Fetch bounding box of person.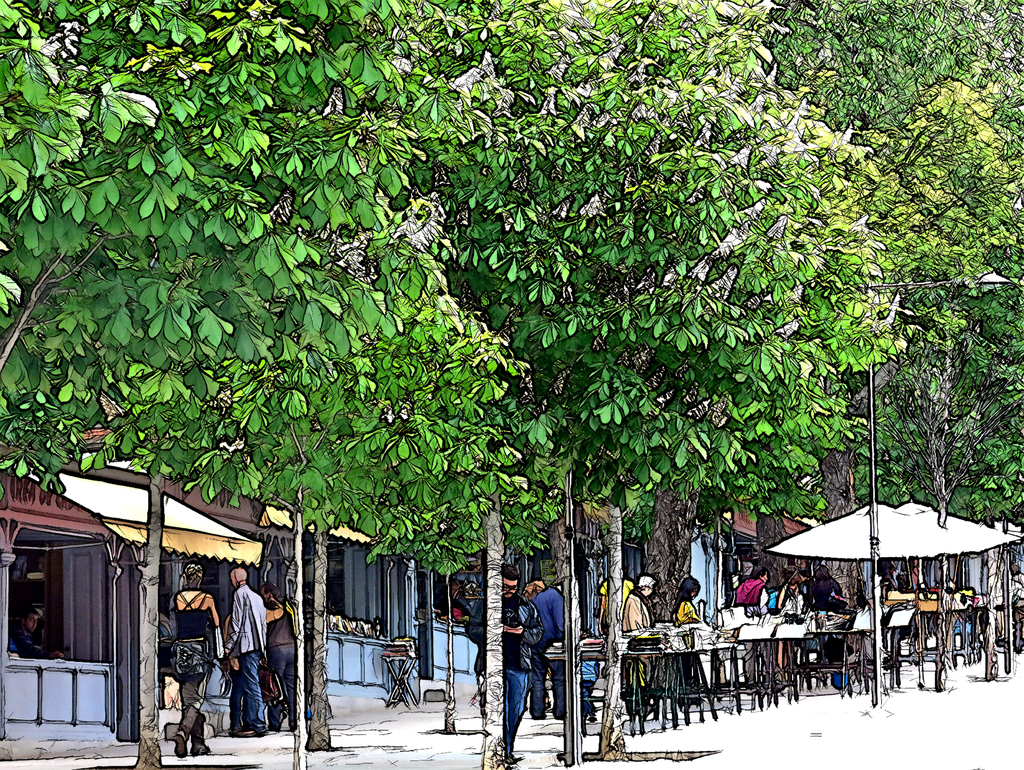
Bbox: (521, 570, 566, 721).
